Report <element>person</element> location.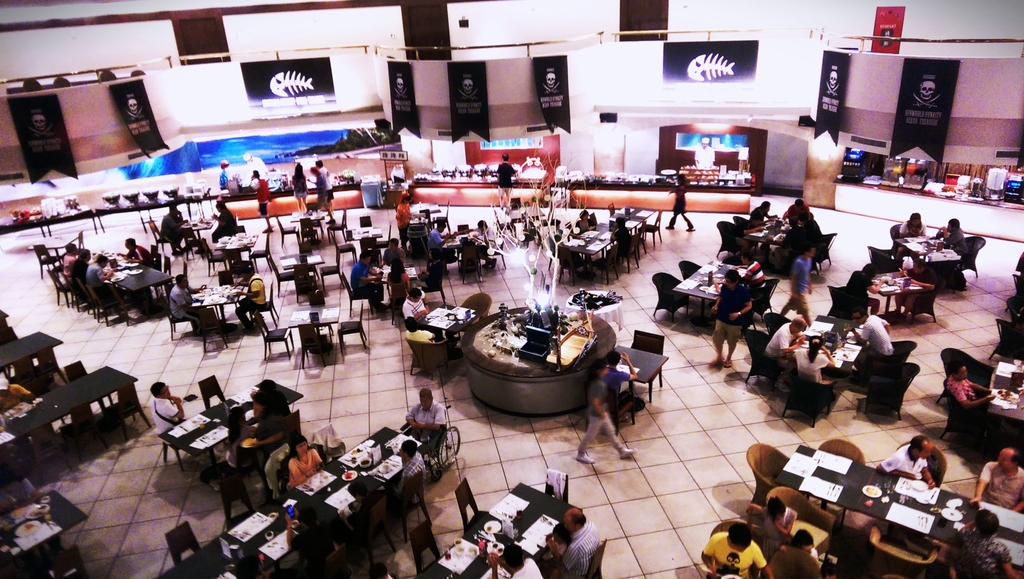
Report: select_region(705, 262, 755, 371).
